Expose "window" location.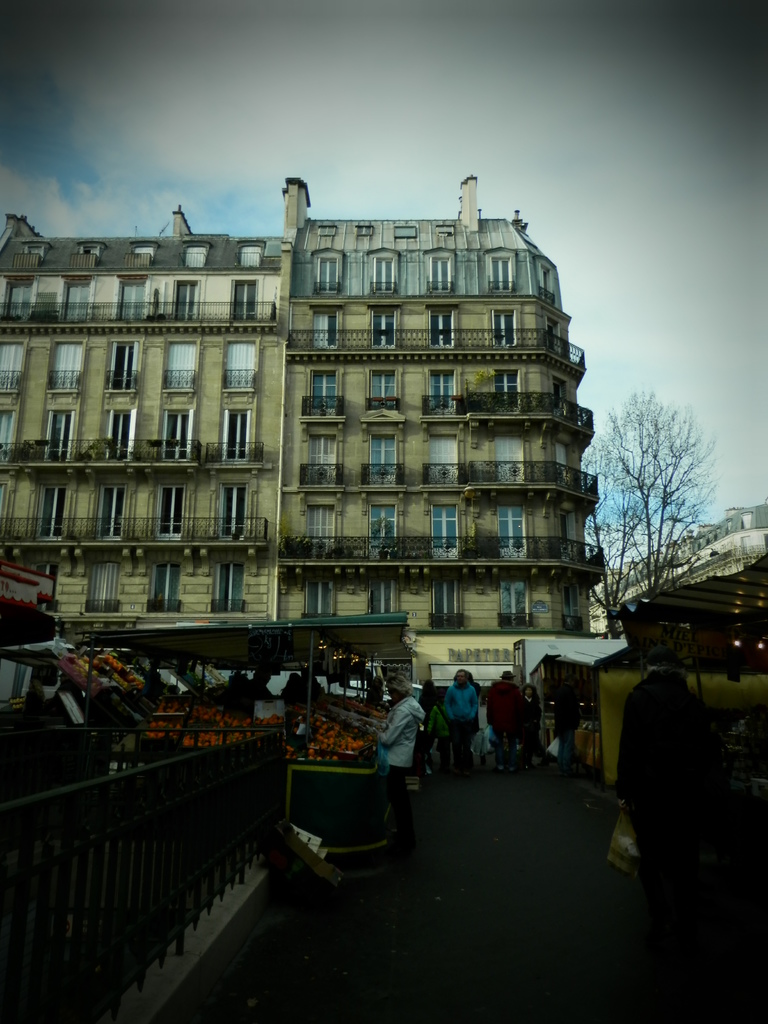
Exposed at {"x1": 492, "y1": 365, "x2": 529, "y2": 413}.
